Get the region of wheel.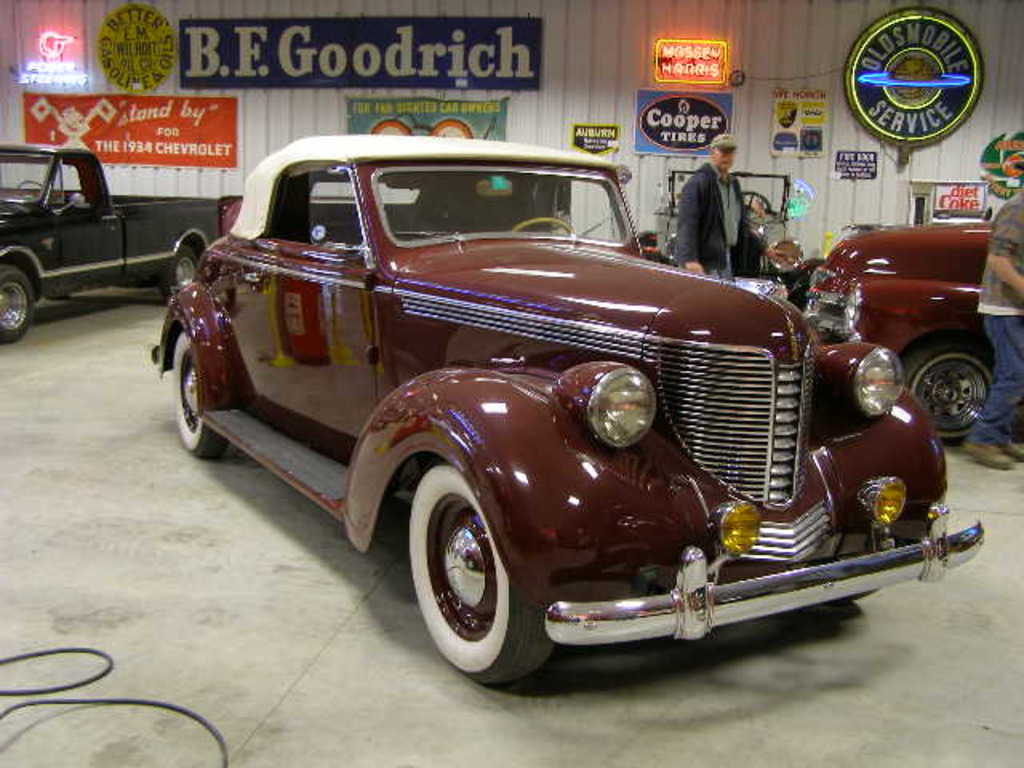
176/334/230/459.
